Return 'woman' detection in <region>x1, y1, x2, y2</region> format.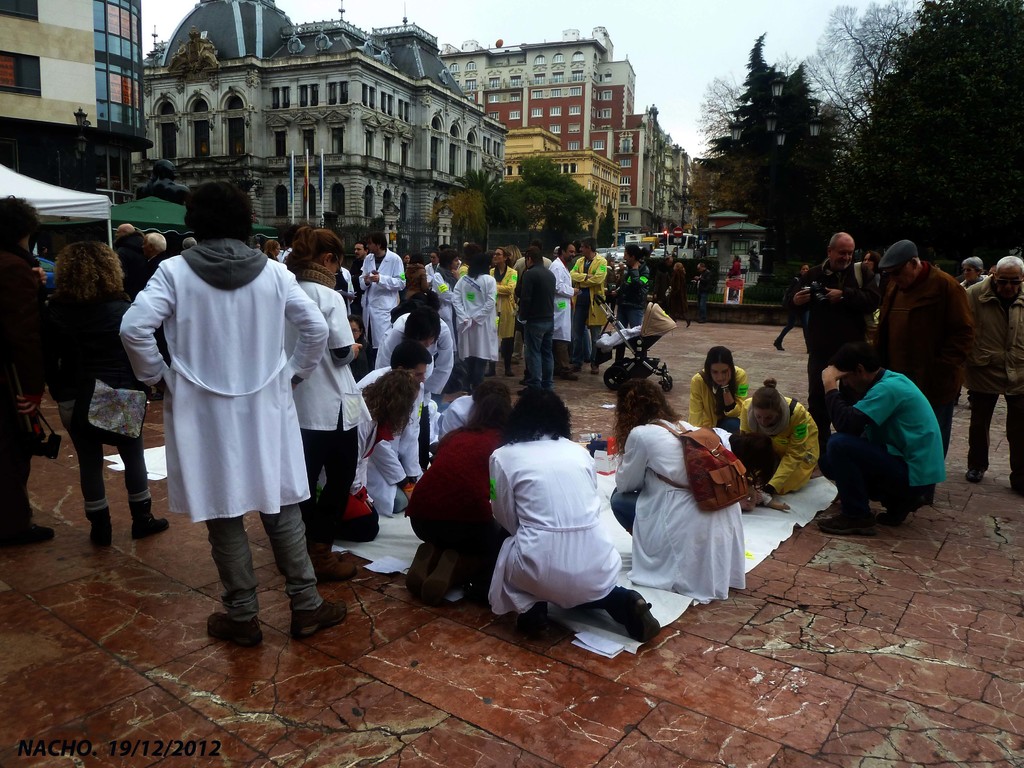
<region>451, 246, 506, 393</region>.
